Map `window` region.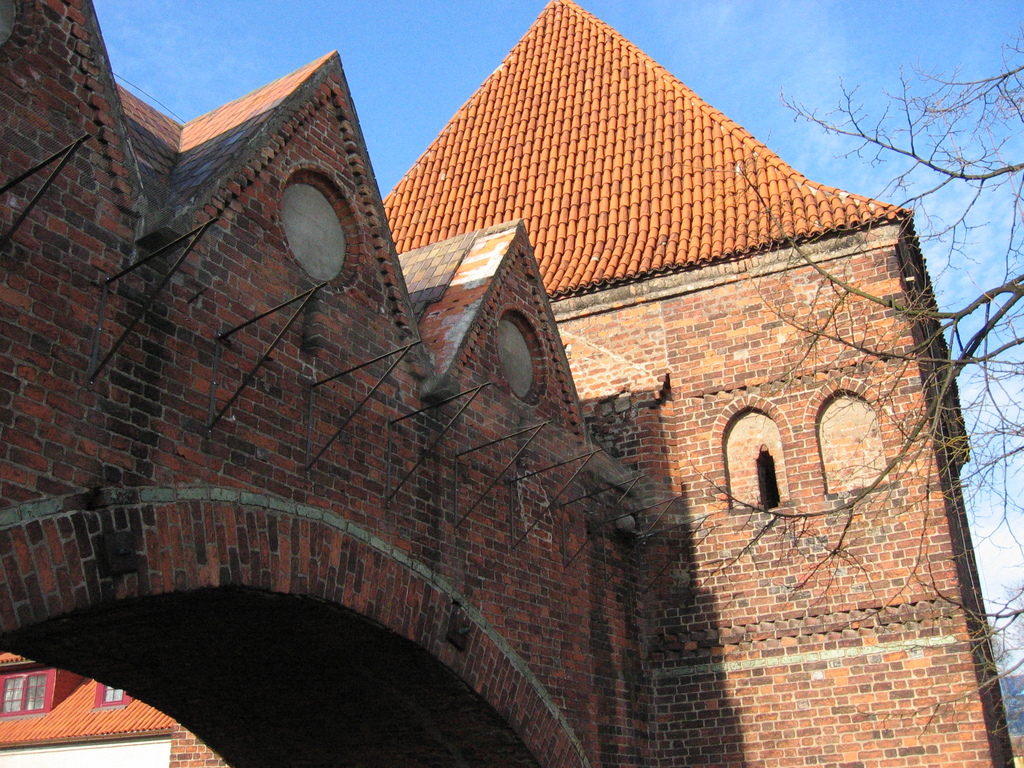
Mapped to crop(821, 378, 897, 497).
